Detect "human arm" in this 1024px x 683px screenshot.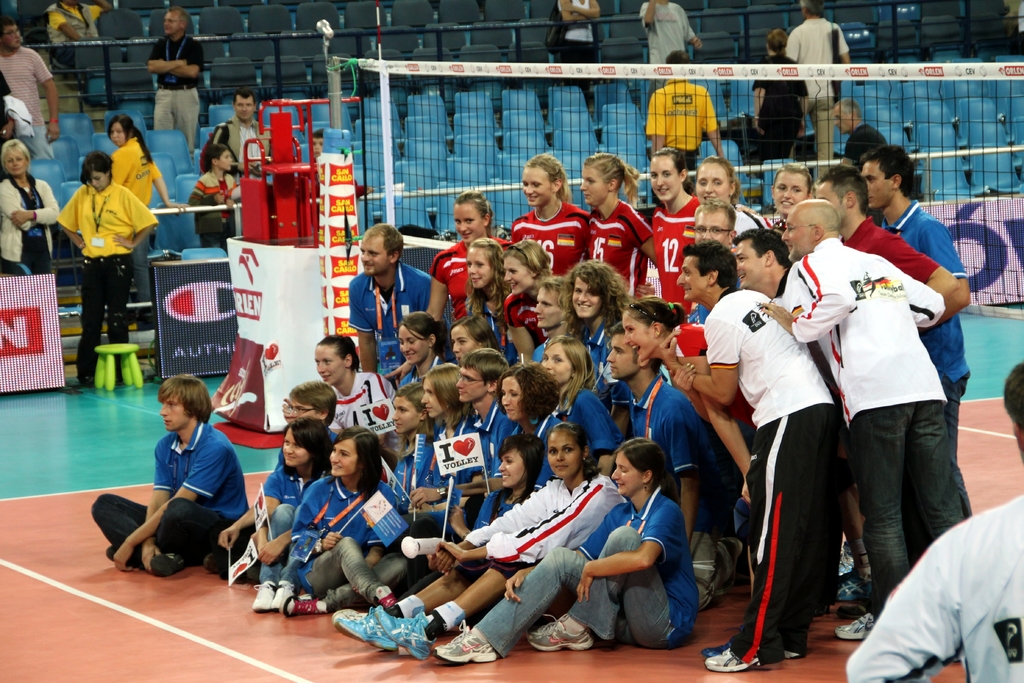
Detection: pyautogui.locateOnScreen(220, 478, 282, 541).
